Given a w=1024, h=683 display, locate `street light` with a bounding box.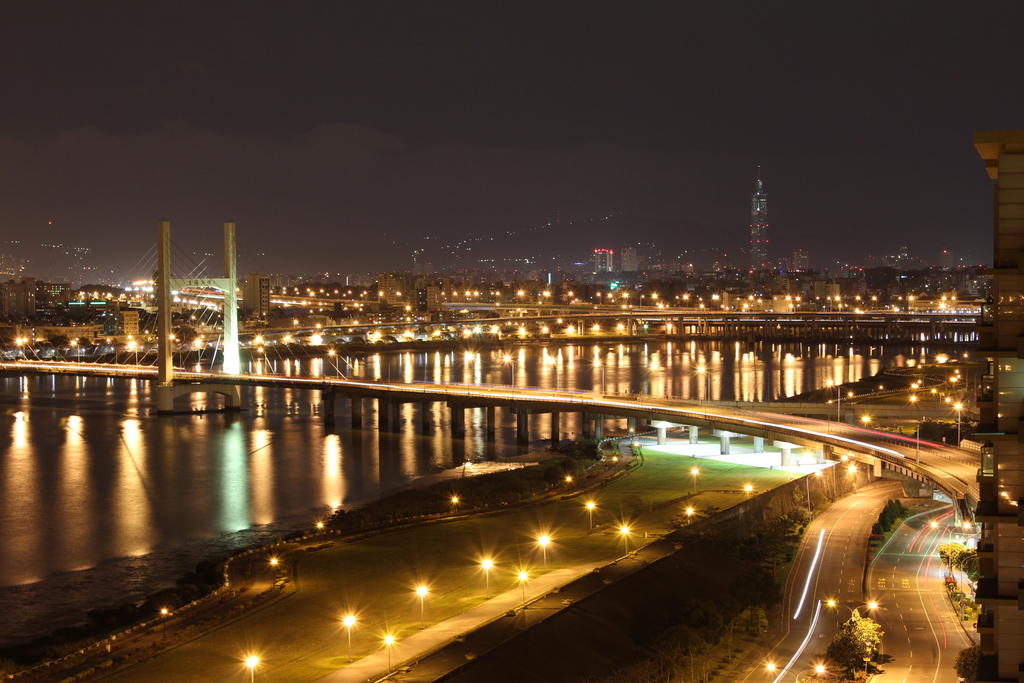
Located: left=683, top=504, right=696, bottom=523.
